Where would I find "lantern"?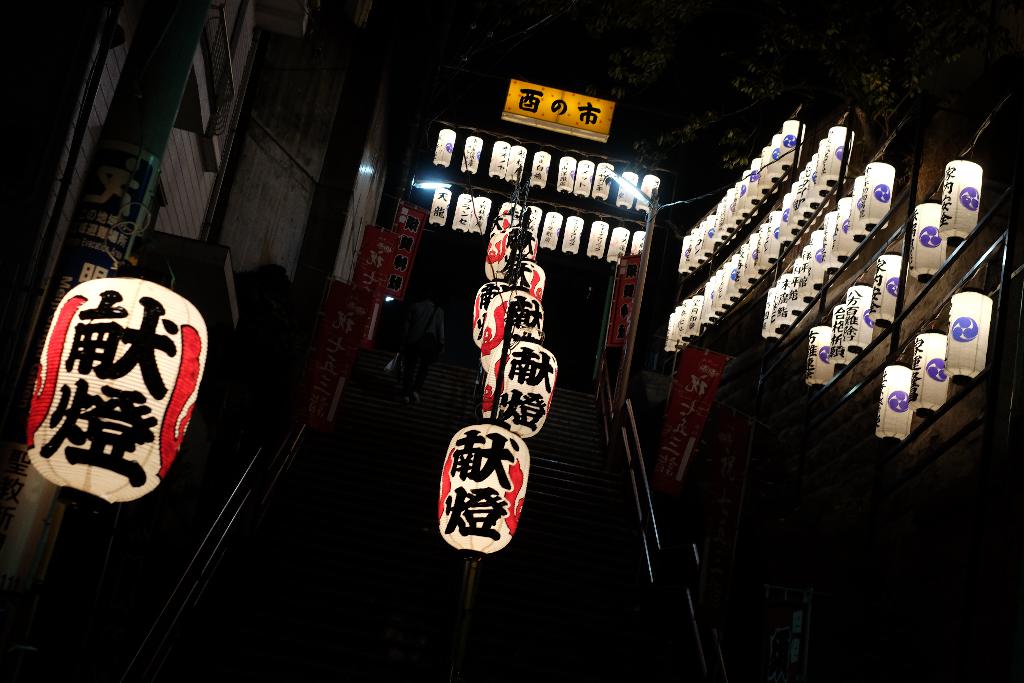
At 588:222:607:257.
